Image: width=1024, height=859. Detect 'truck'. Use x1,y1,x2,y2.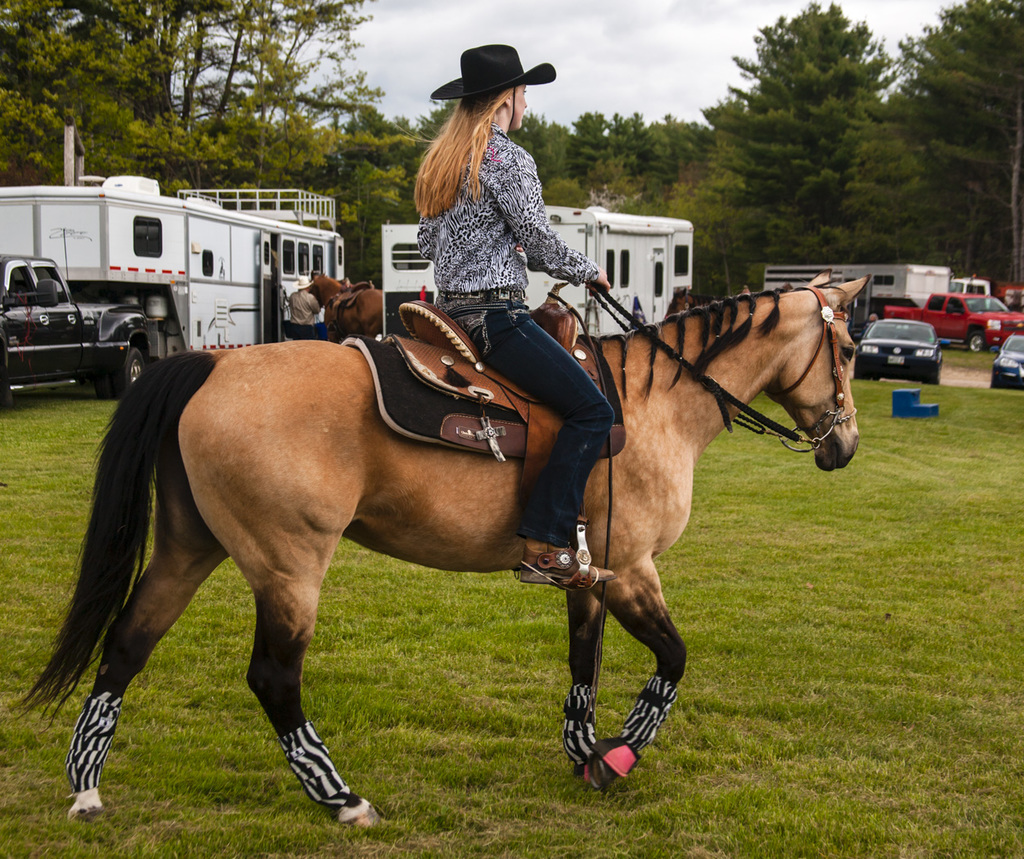
2,179,317,389.
